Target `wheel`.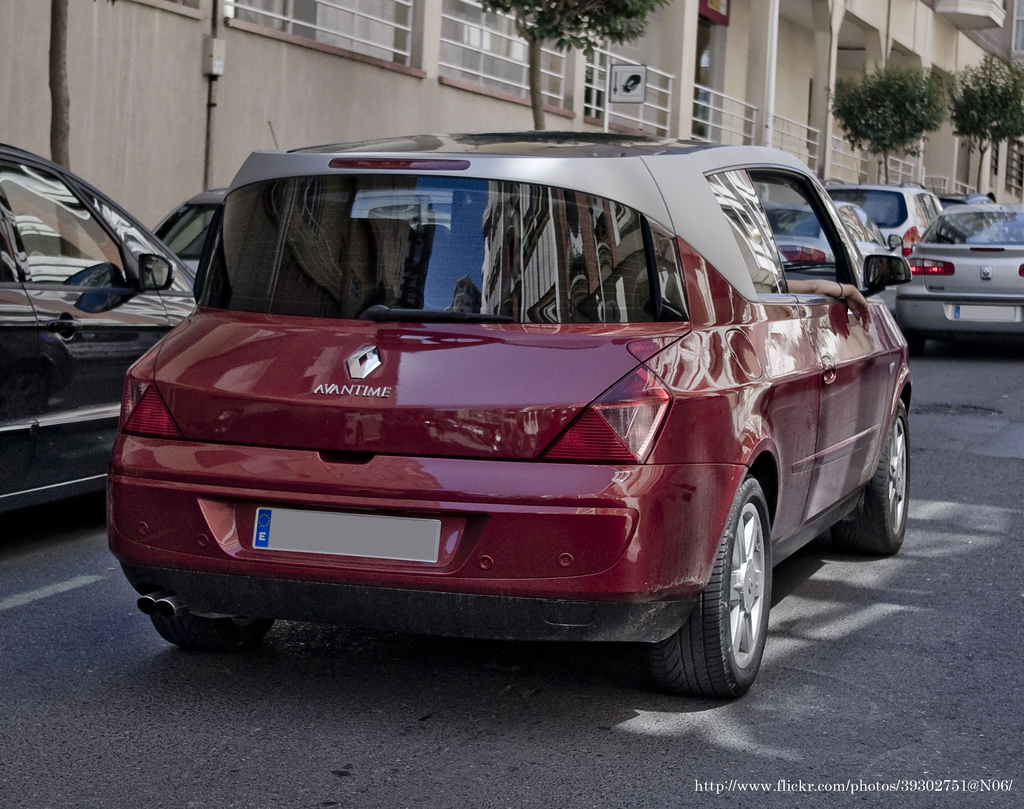
Target region: <bbox>665, 482, 791, 695</bbox>.
